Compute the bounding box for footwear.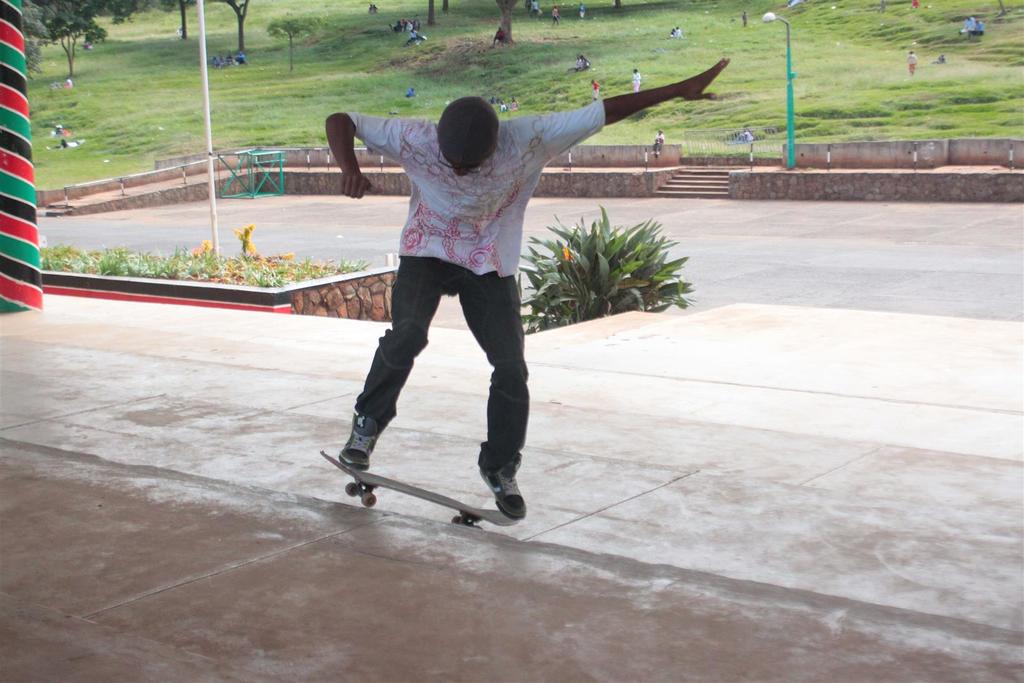
<box>477,449,541,522</box>.
